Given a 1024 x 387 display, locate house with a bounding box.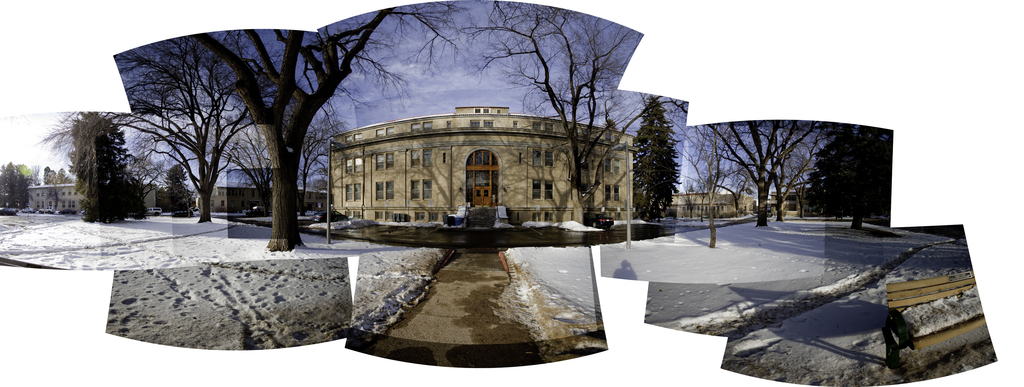
Located: bbox(765, 191, 815, 218).
